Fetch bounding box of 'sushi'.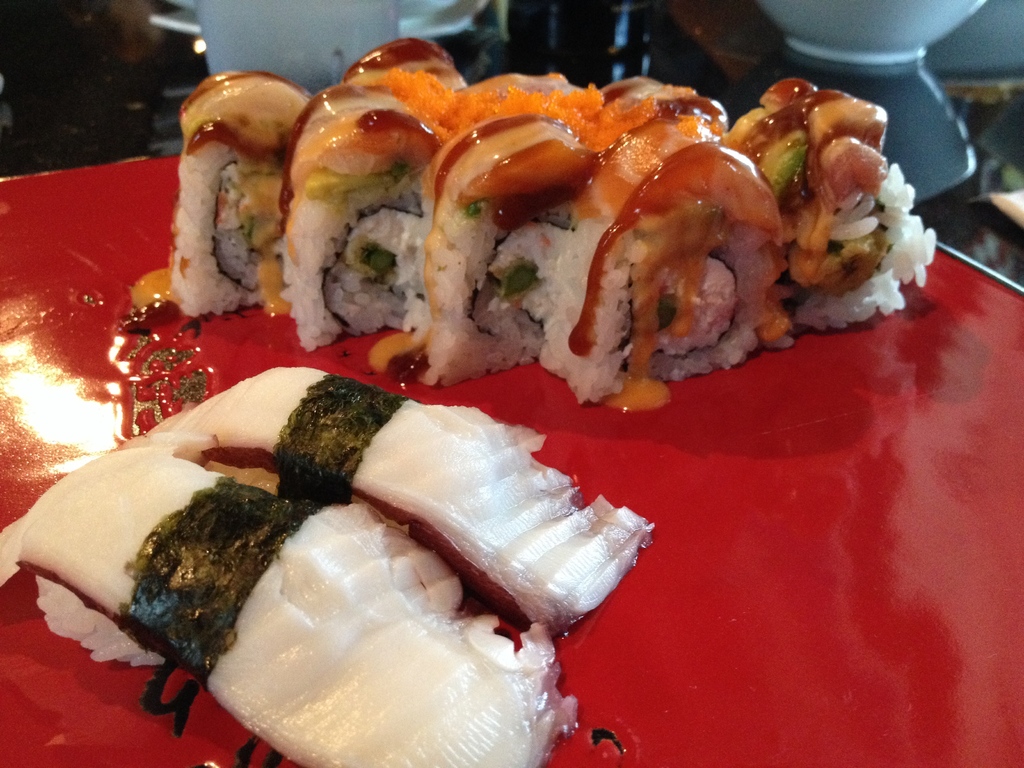
Bbox: 1, 449, 567, 761.
